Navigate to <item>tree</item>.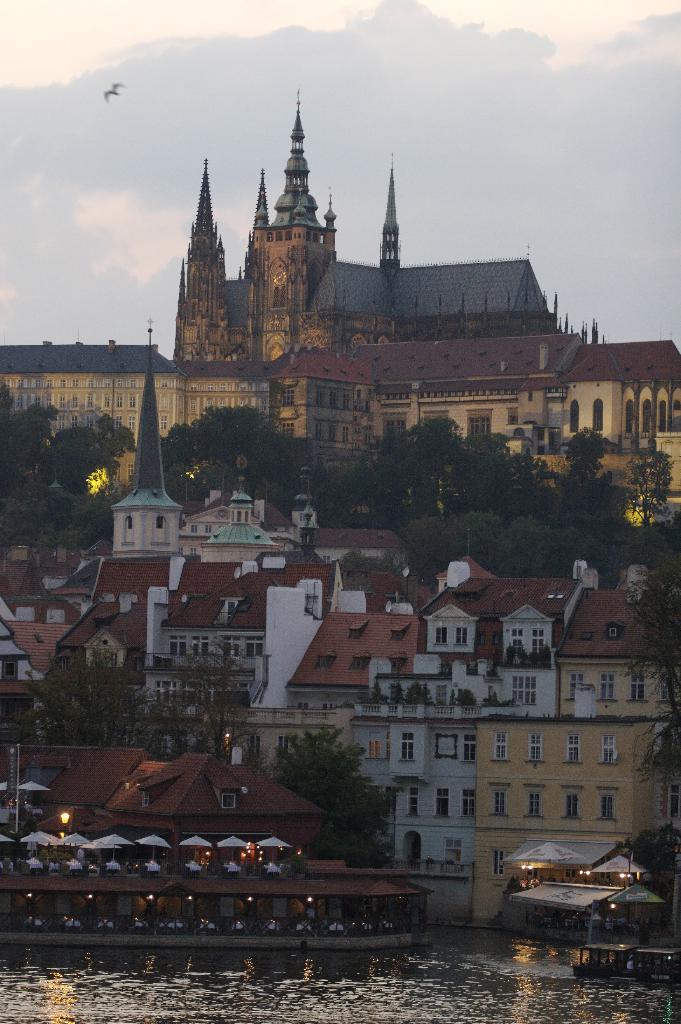
Navigation target: l=278, t=729, r=413, b=883.
